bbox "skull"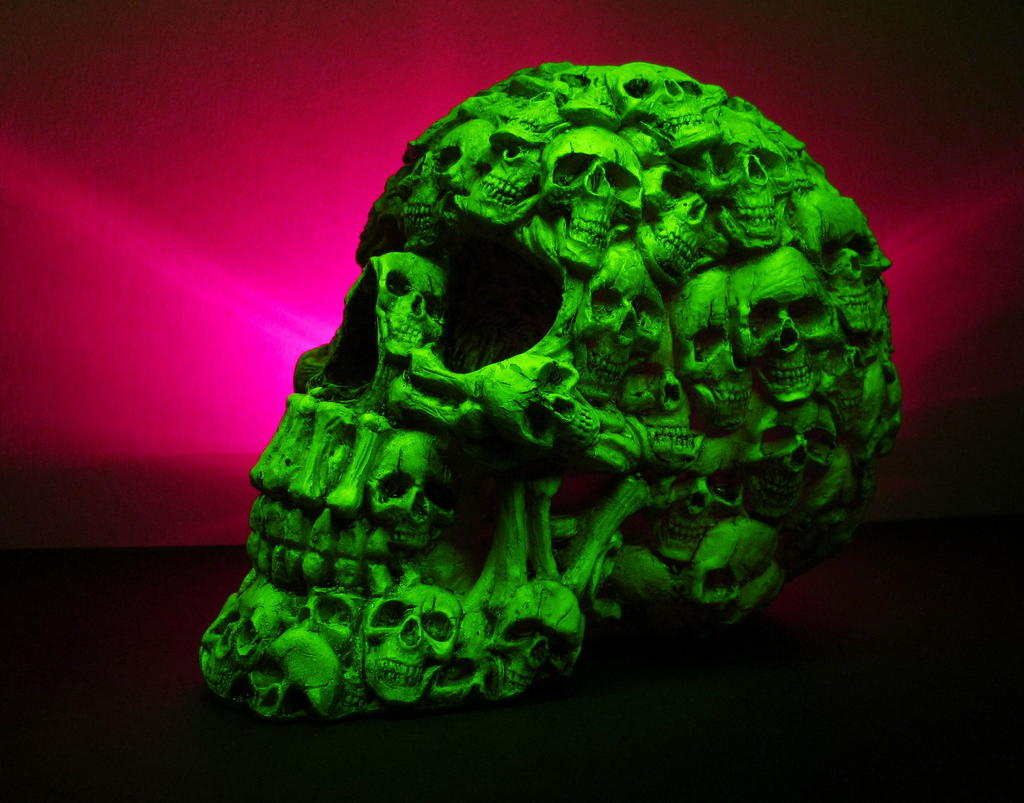
(372, 249, 445, 357)
